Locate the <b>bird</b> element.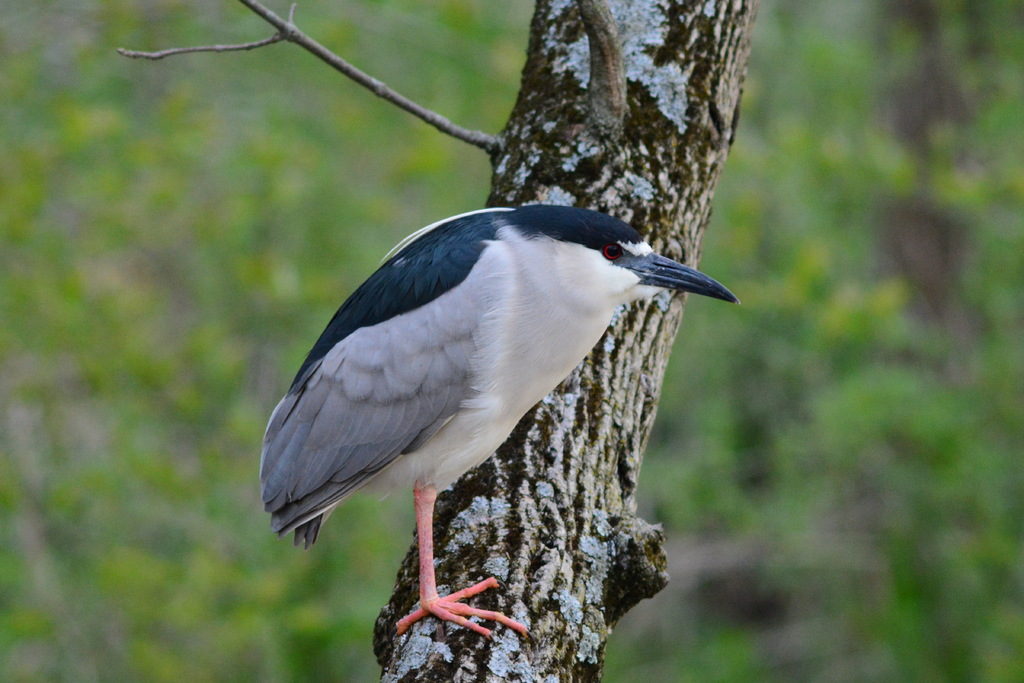
Element bbox: [255,202,755,660].
